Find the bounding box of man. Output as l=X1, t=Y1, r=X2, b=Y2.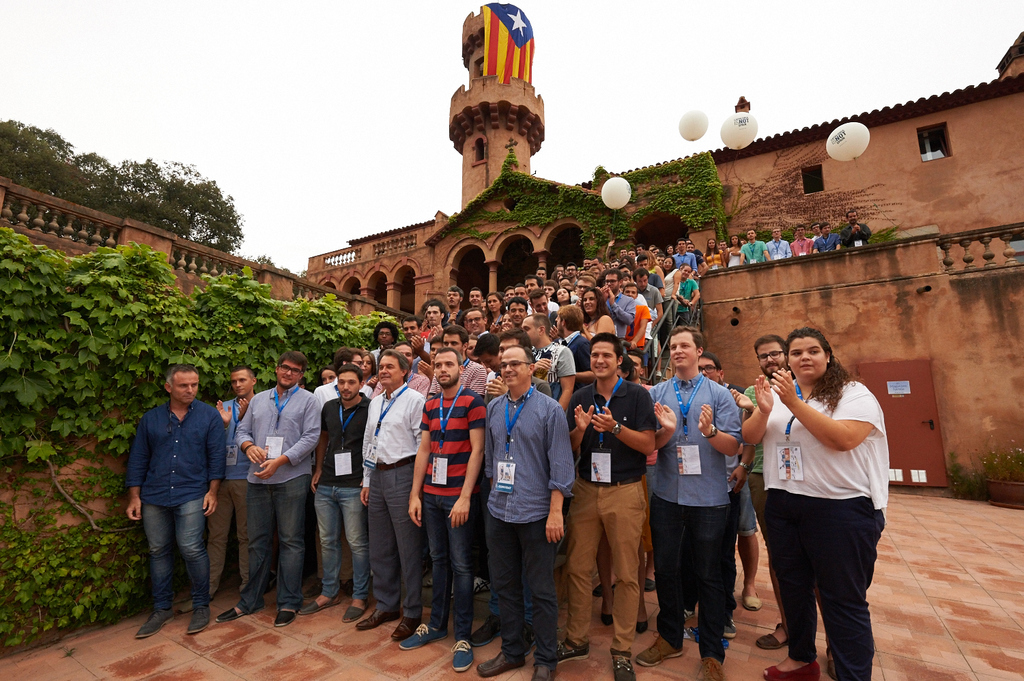
l=670, t=240, r=697, b=271.
